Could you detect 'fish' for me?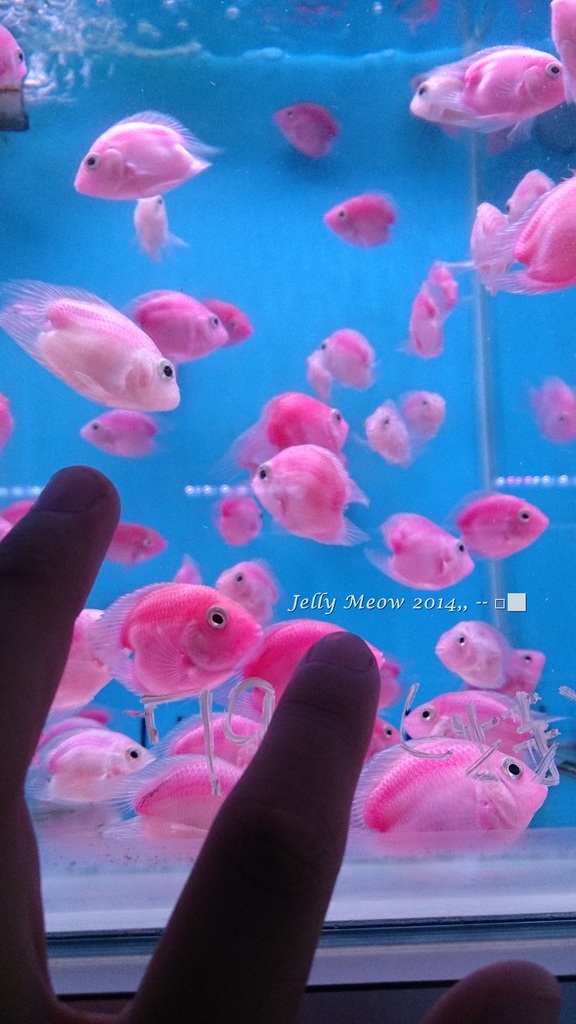
Detection result: (215,500,256,544).
